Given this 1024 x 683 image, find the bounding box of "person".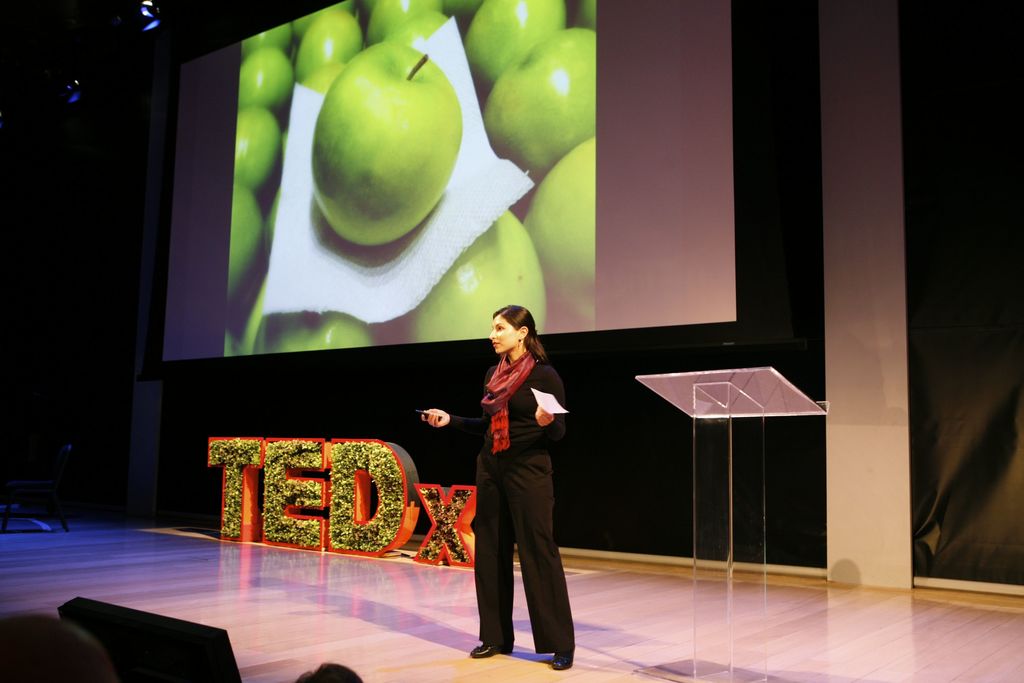
(x1=295, y1=661, x2=364, y2=682).
